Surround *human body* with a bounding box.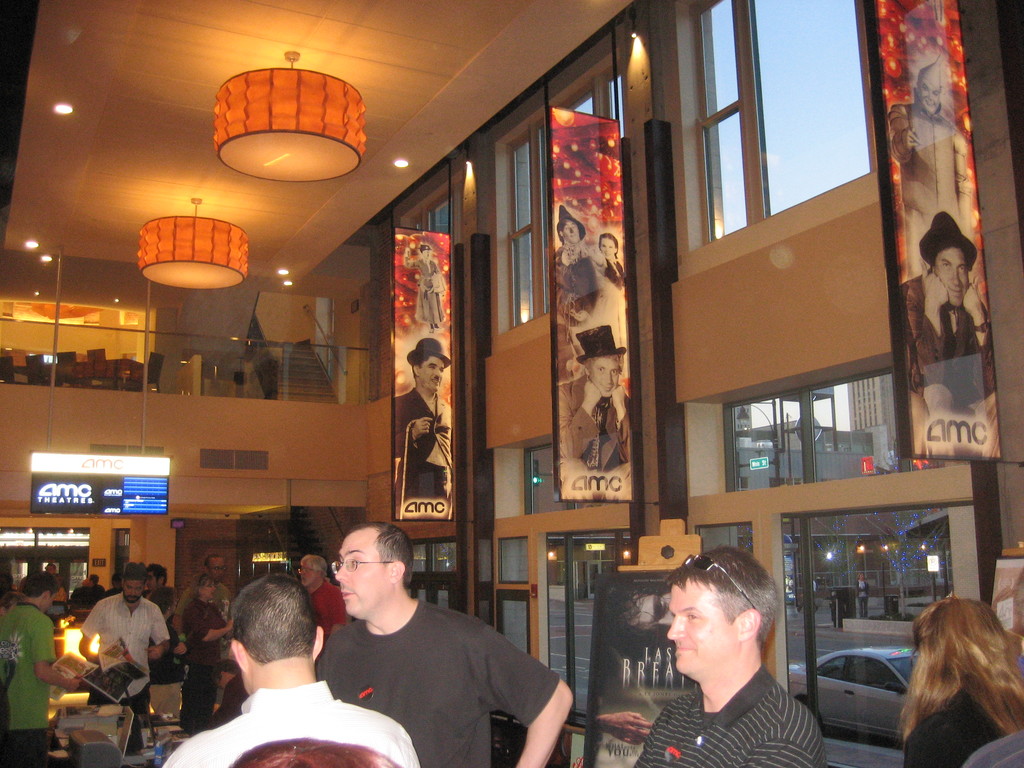
region(77, 563, 168, 737).
